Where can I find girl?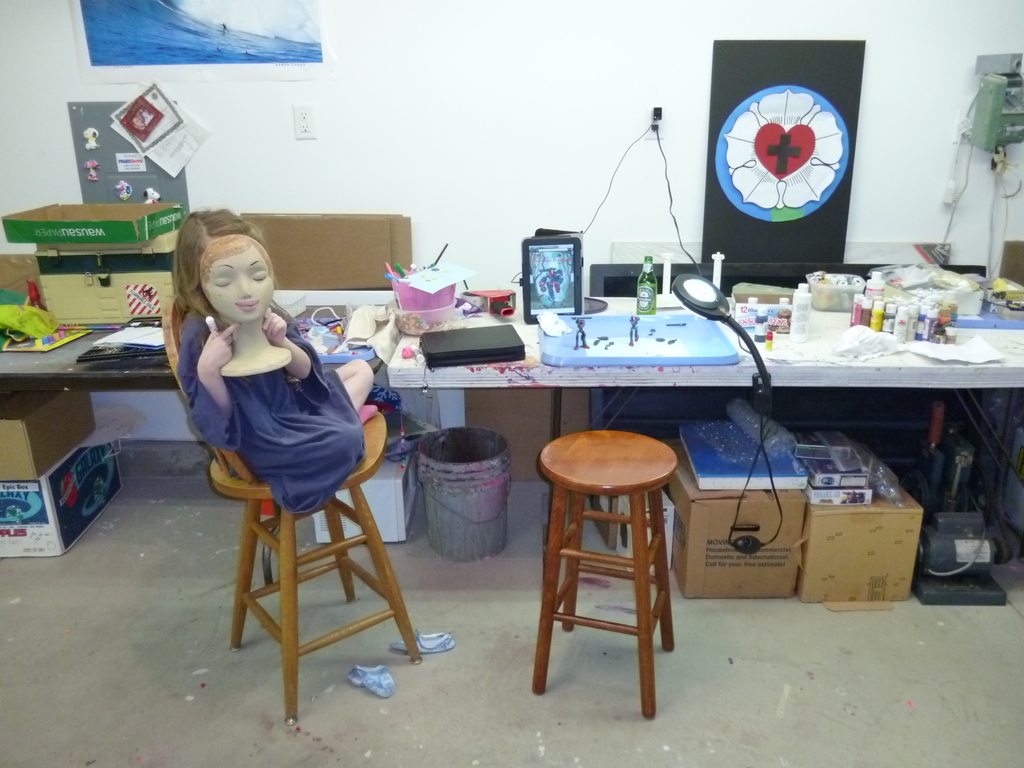
You can find it at x1=167 y1=203 x2=364 y2=509.
